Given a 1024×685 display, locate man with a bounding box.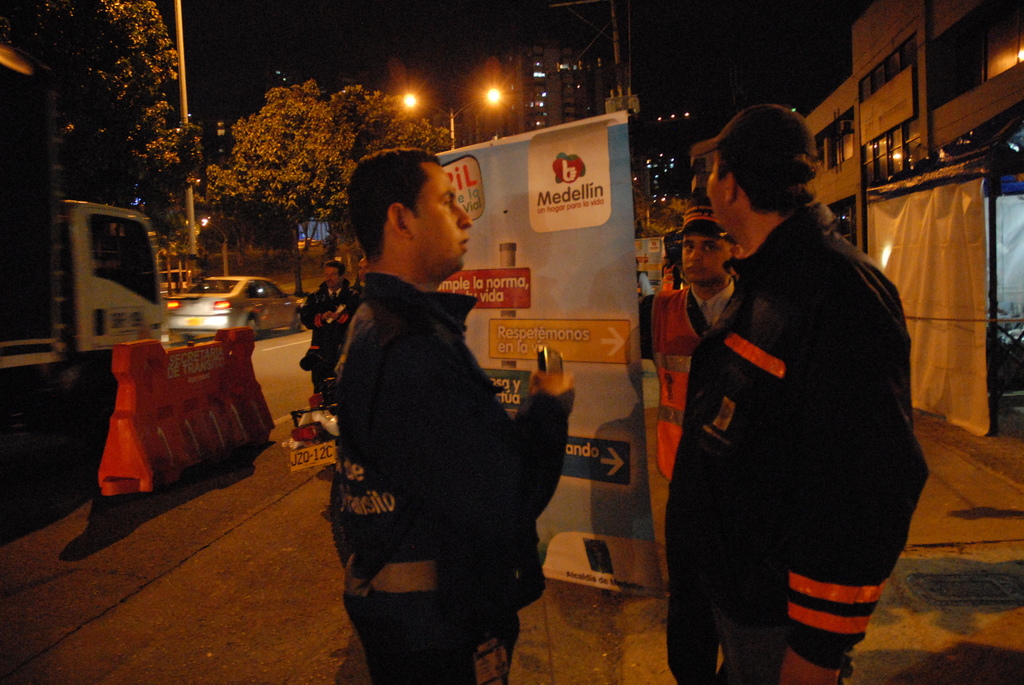
Located: rect(339, 146, 574, 684).
